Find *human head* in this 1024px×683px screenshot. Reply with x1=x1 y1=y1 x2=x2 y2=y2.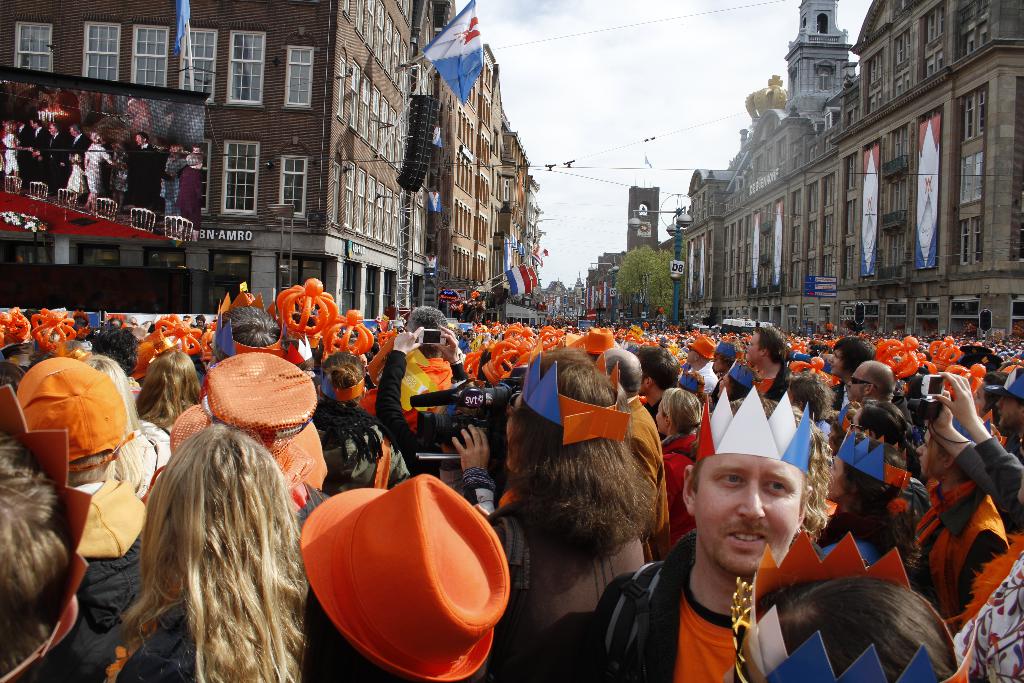
x1=683 y1=383 x2=813 y2=579.
